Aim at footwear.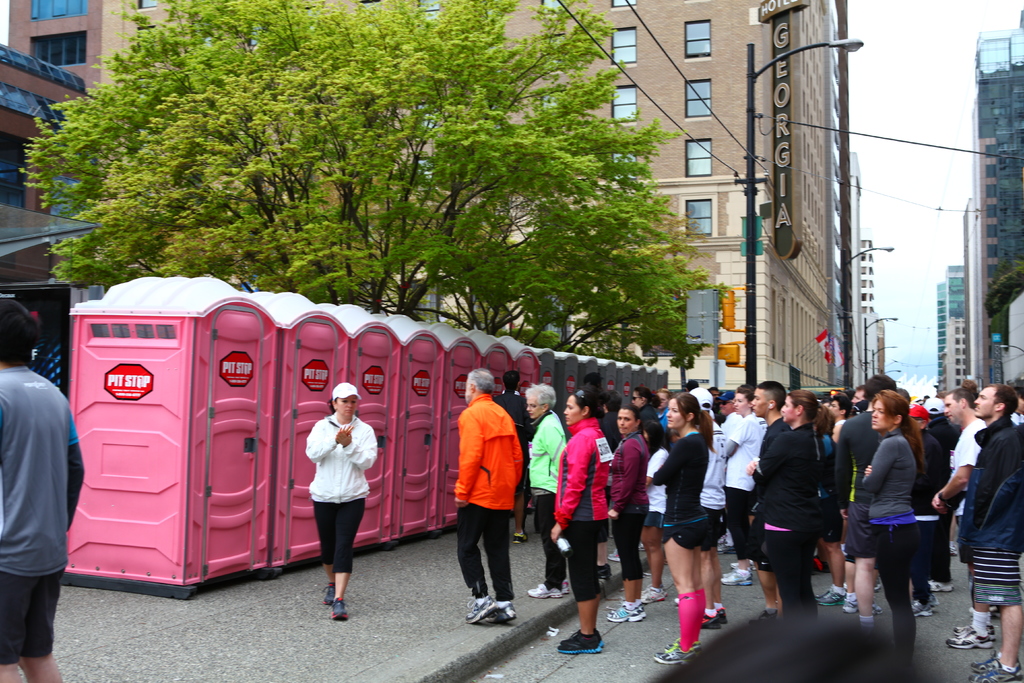
Aimed at box=[729, 559, 740, 568].
